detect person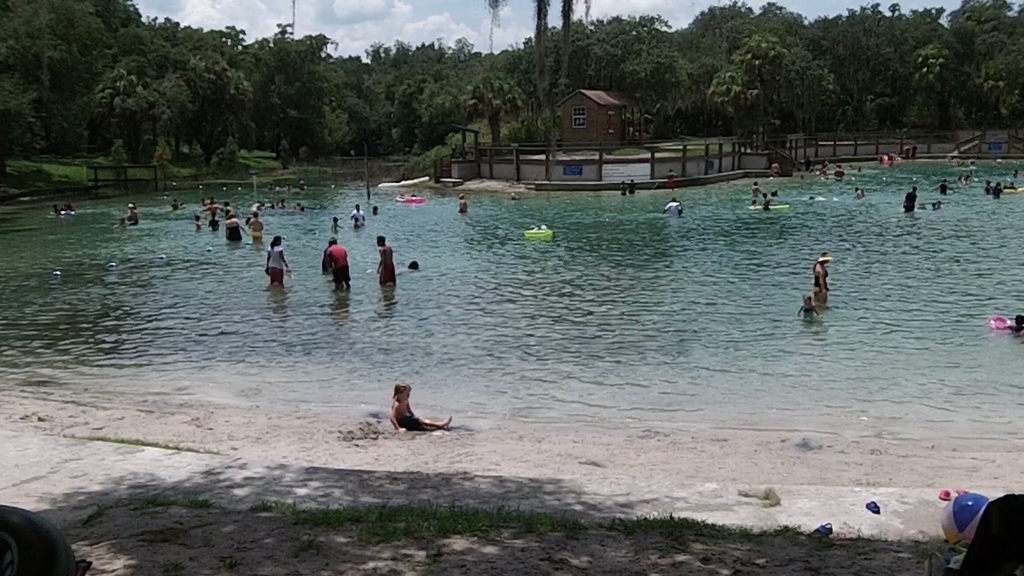
bbox=(763, 197, 778, 210)
